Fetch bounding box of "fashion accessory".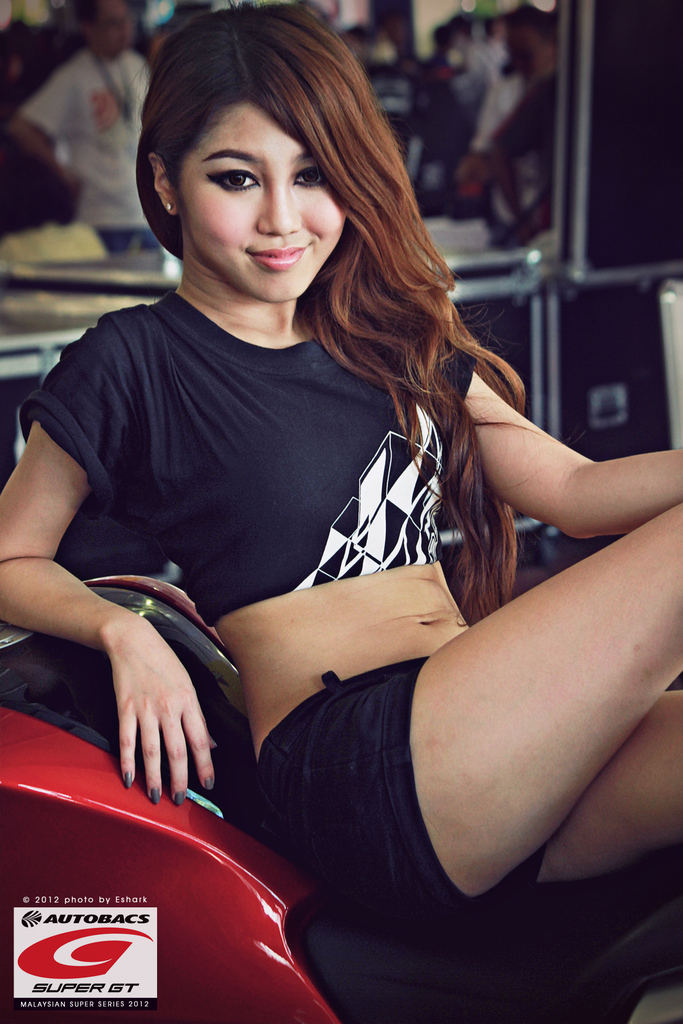
Bbox: 162, 204, 176, 213.
